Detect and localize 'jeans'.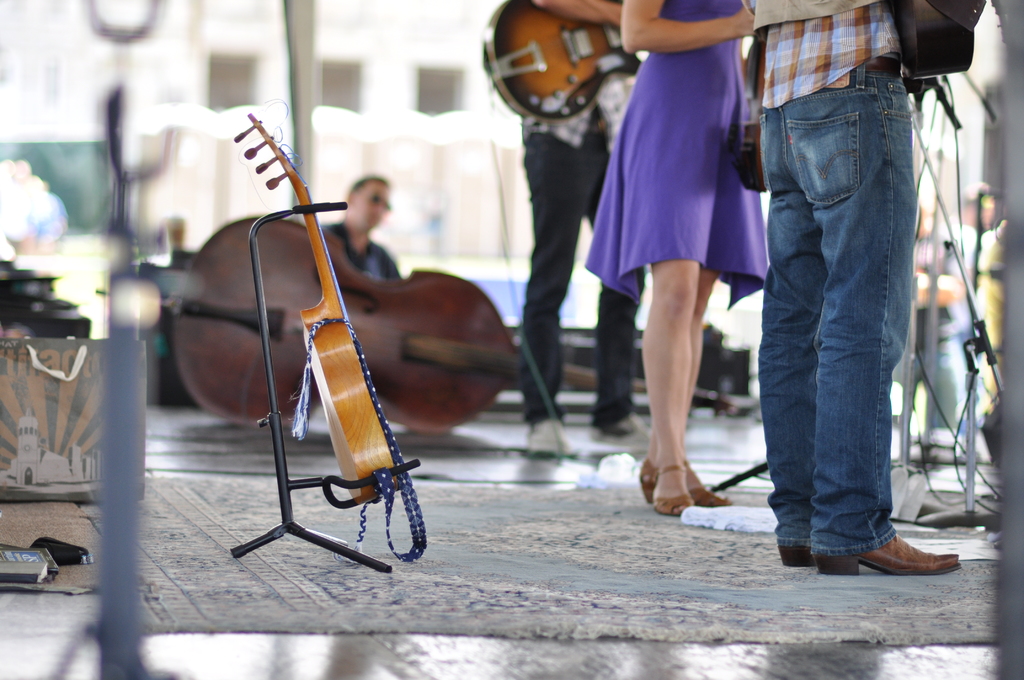
Localized at 758:66:939:590.
